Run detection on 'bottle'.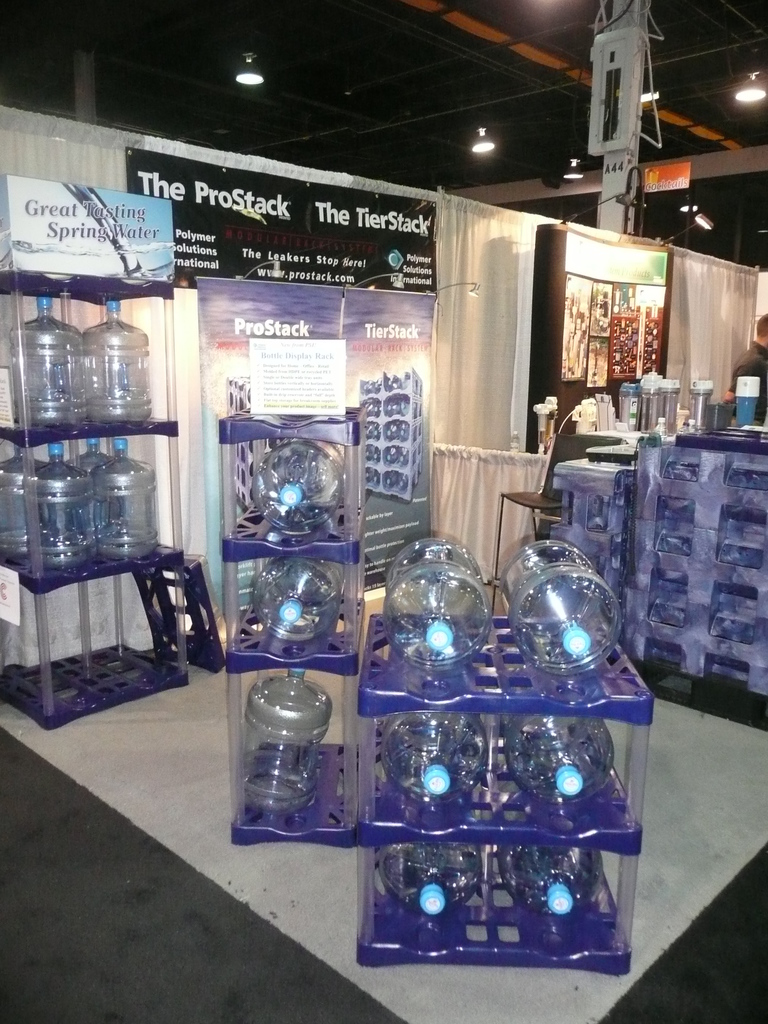
Result: box(91, 302, 152, 417).
